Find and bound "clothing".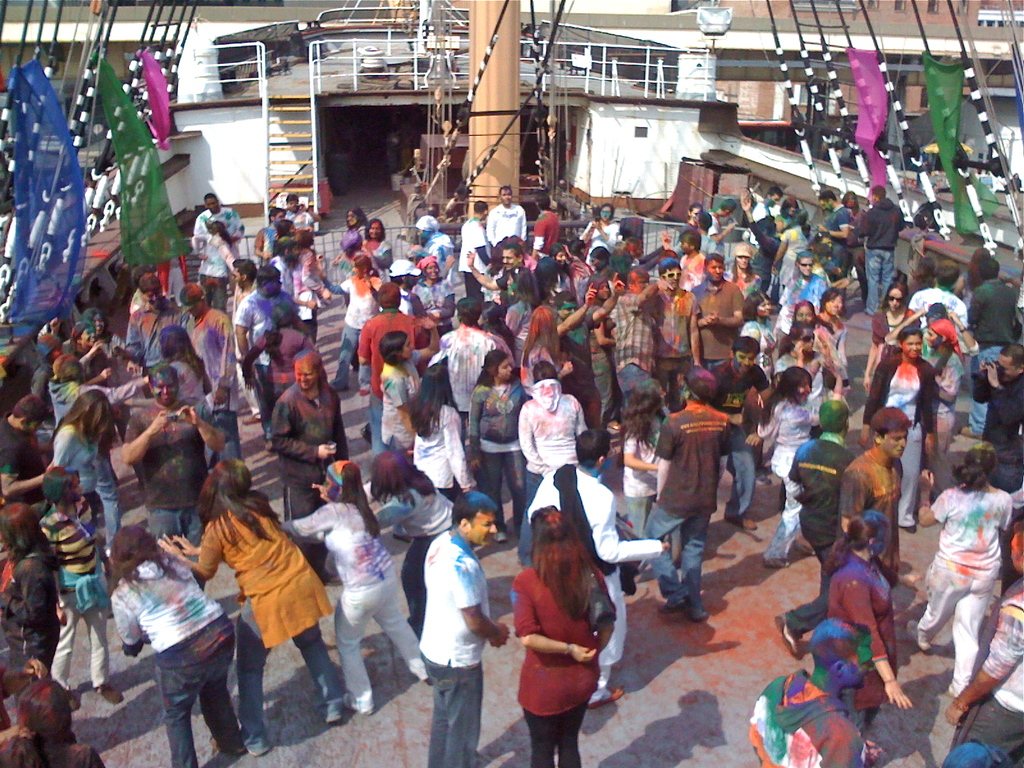
Bound: (119,397,227,589).
